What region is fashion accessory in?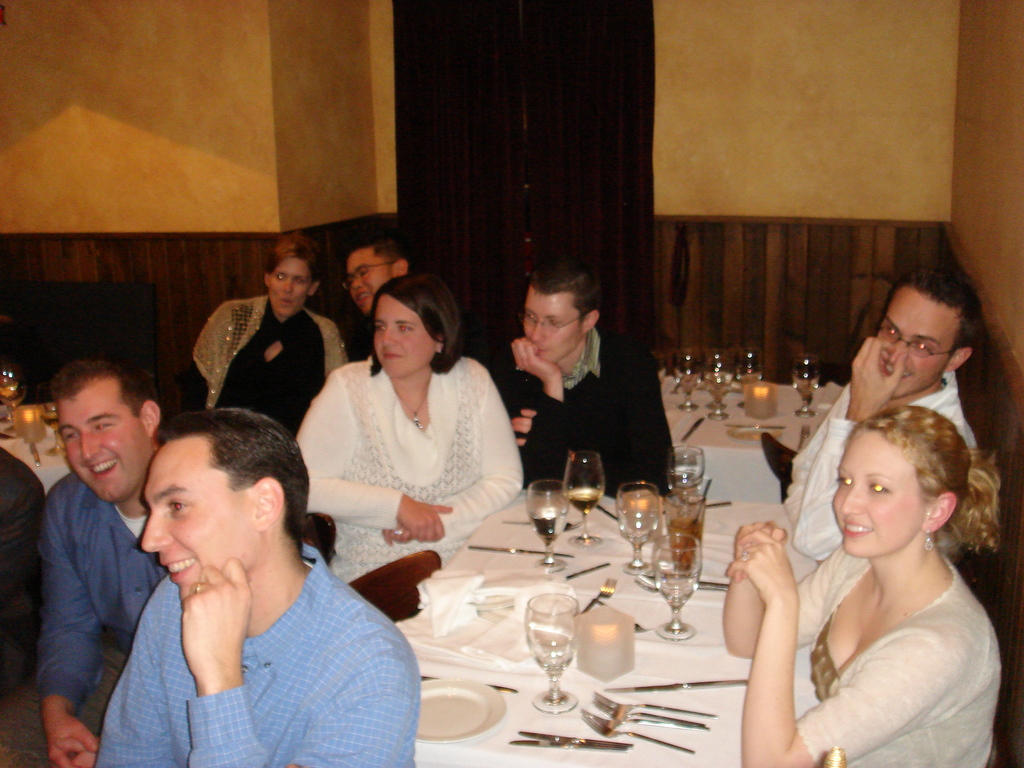
(left=403, top=403, right=427, bottom=428).
